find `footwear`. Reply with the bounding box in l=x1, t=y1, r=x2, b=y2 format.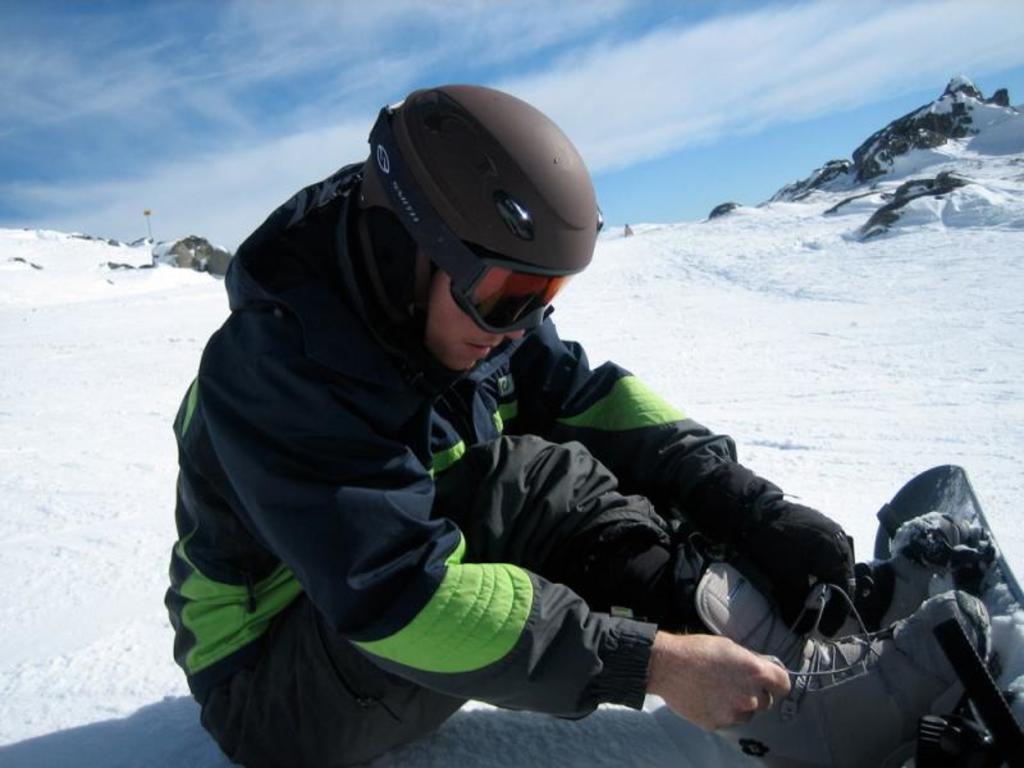
l=692, t=561, r=991, b=767.
